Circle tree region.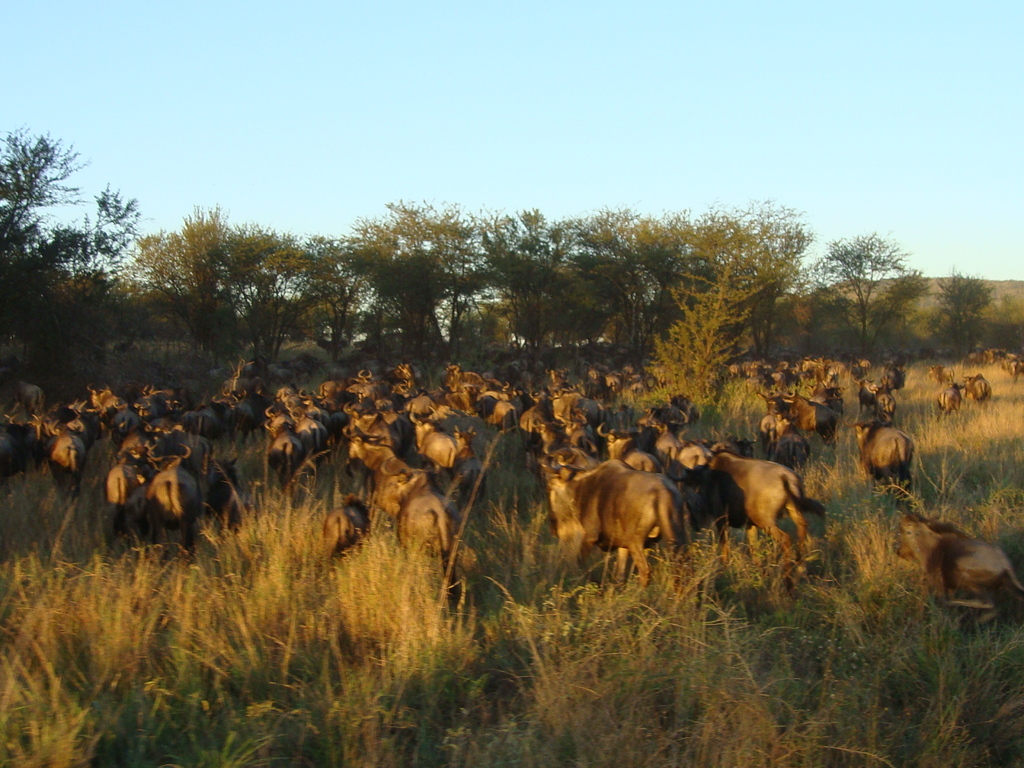
Region: [916, 263, 1010, 356].
